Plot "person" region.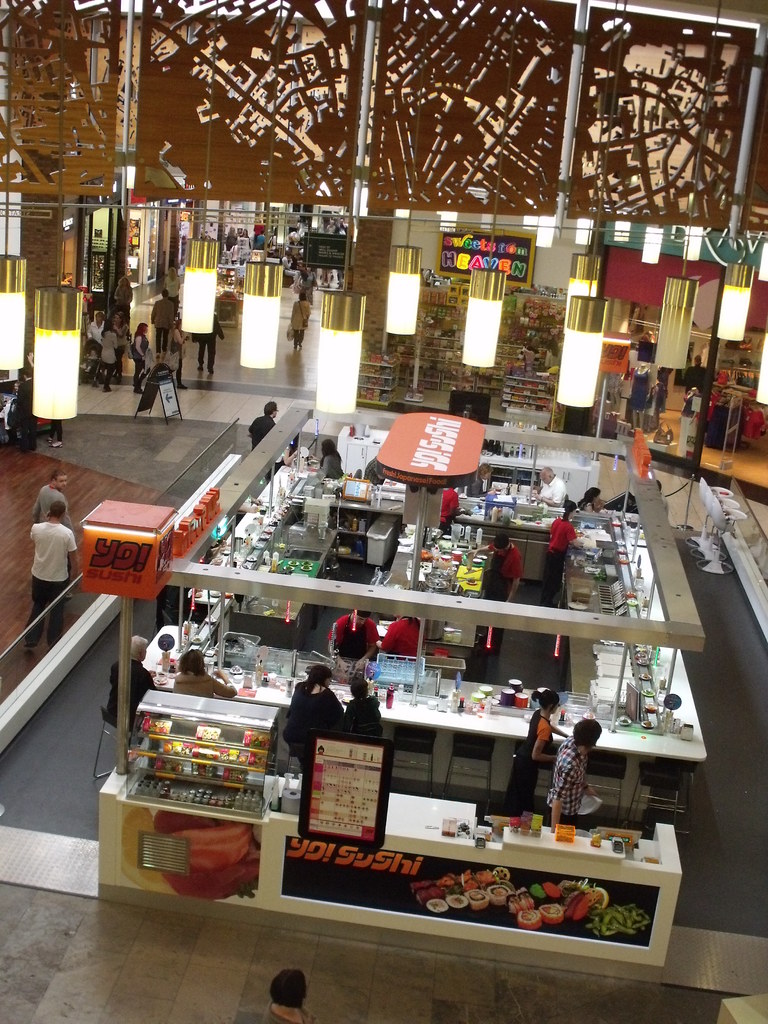
Plotted at x1=103, y1=636, x2=154, y2=722.
